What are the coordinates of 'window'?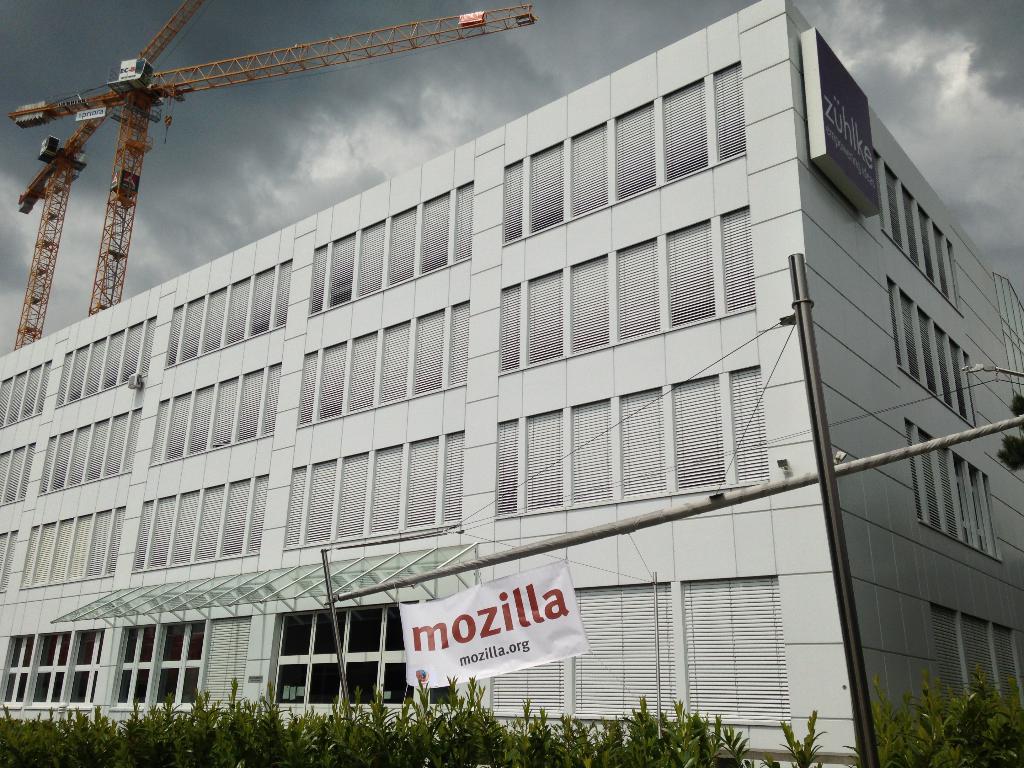
916:307:942:400.
